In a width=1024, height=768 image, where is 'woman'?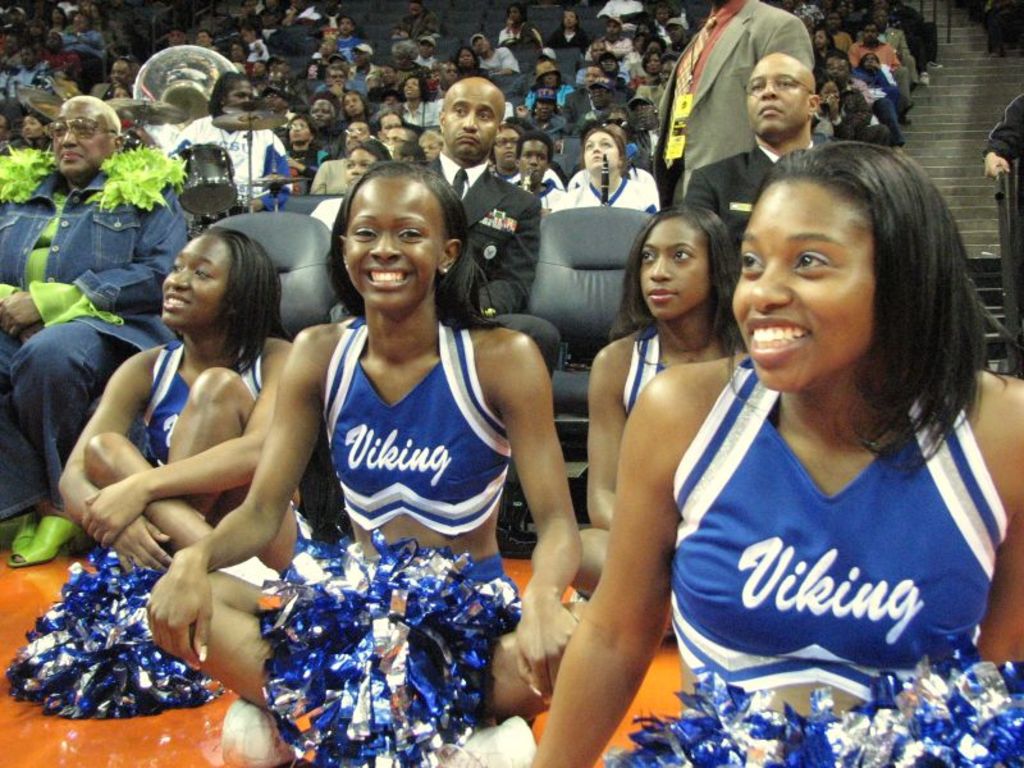
select_region(566, 209, 746, 640).
